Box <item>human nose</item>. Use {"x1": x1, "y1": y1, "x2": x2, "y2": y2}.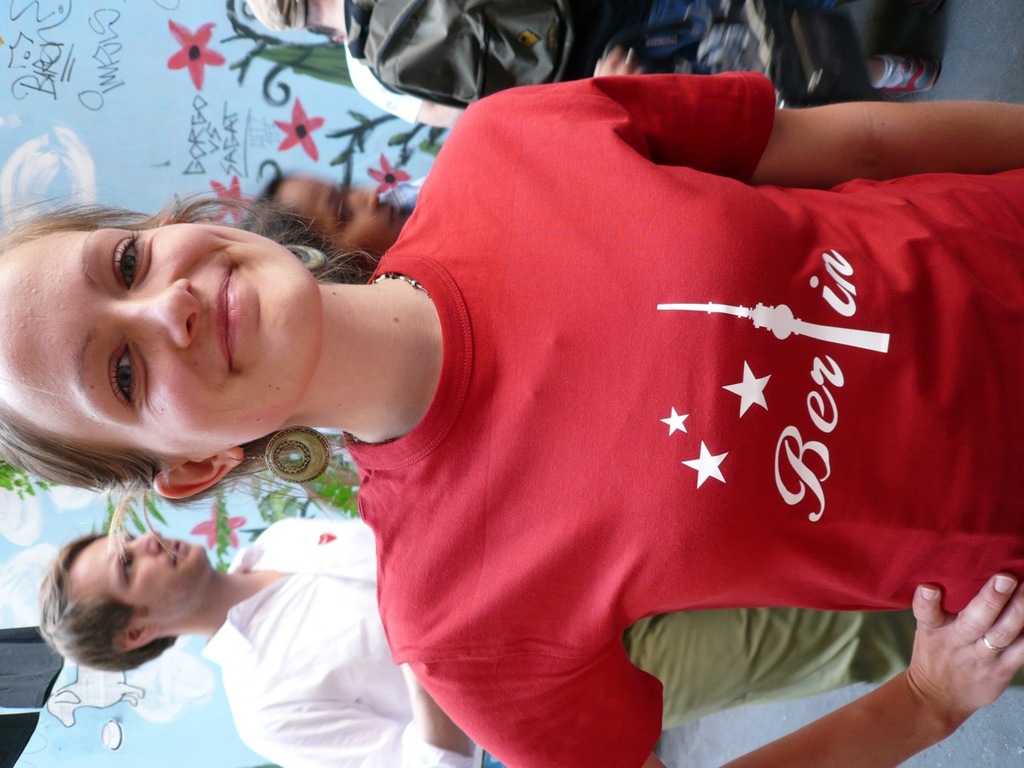
{"x1": 102, "y1": 271, "x2": 203, "y2": 352}.
